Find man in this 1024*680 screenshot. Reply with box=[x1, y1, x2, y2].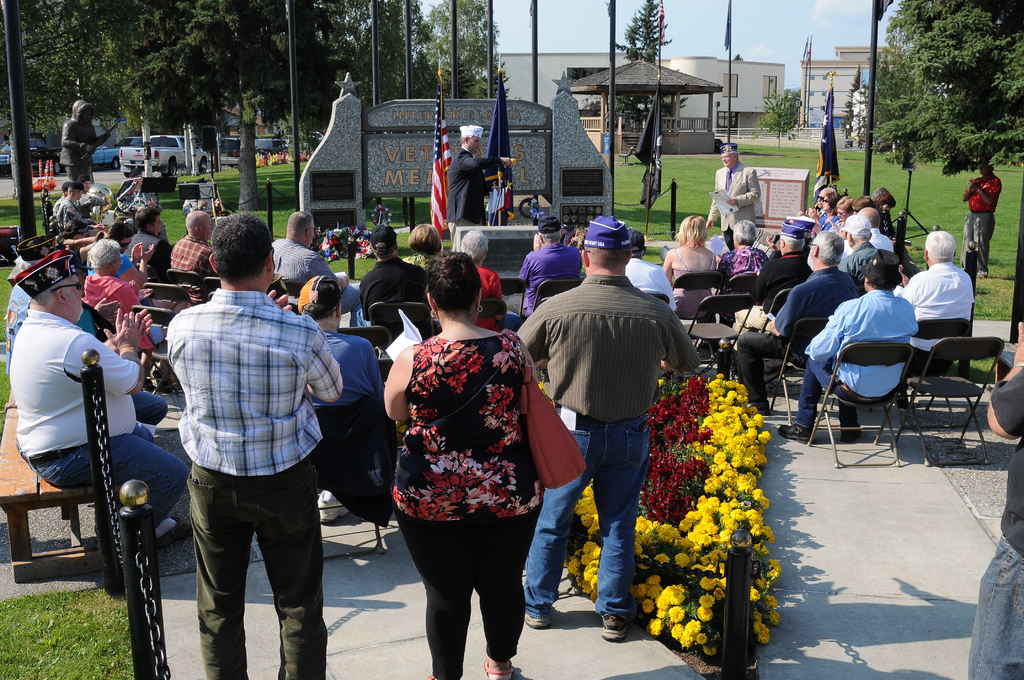
box=[511, 216, 700, 653].
